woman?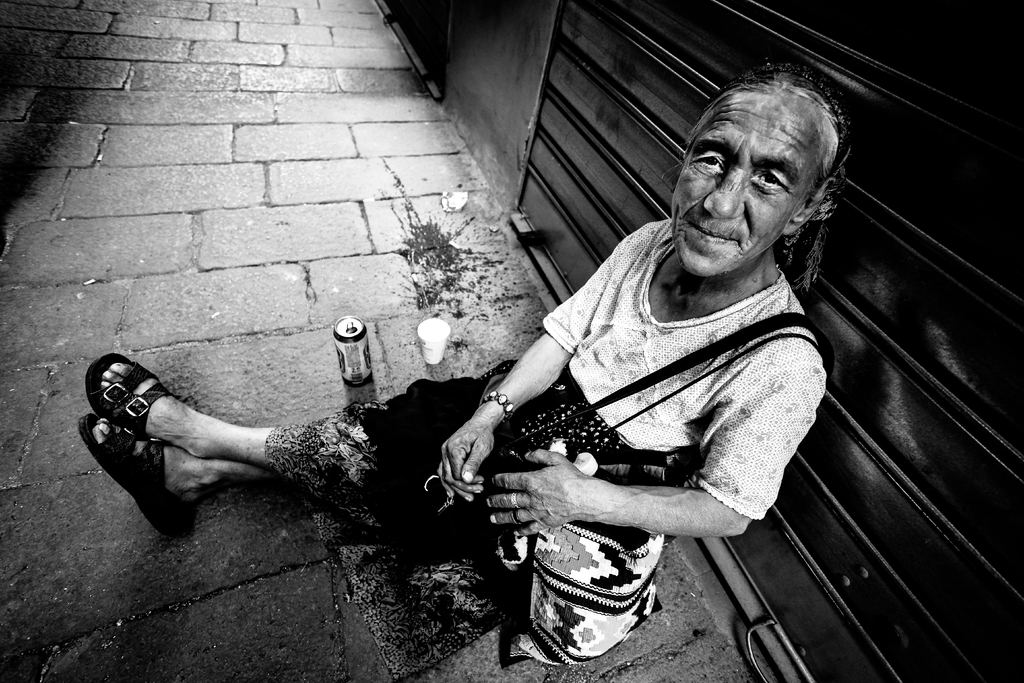
{"x1": 74, "y1": 54, "x2": 836, "y2": 643}
